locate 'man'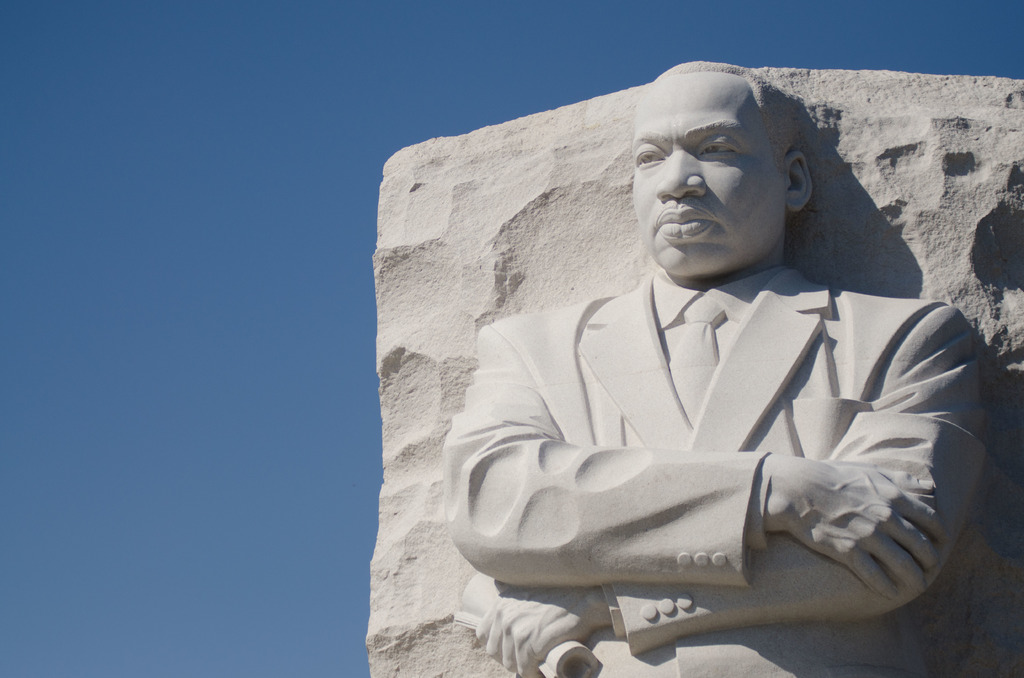
BBox(426, 56, 978, 655)
